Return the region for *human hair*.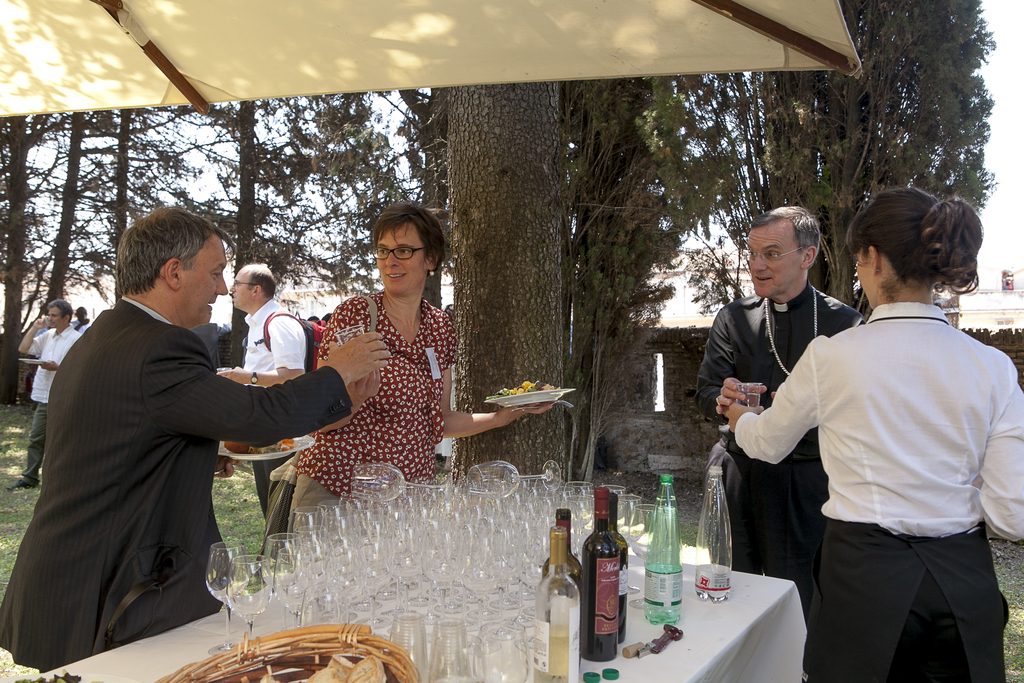
detection(249, 270, 276, 299).
